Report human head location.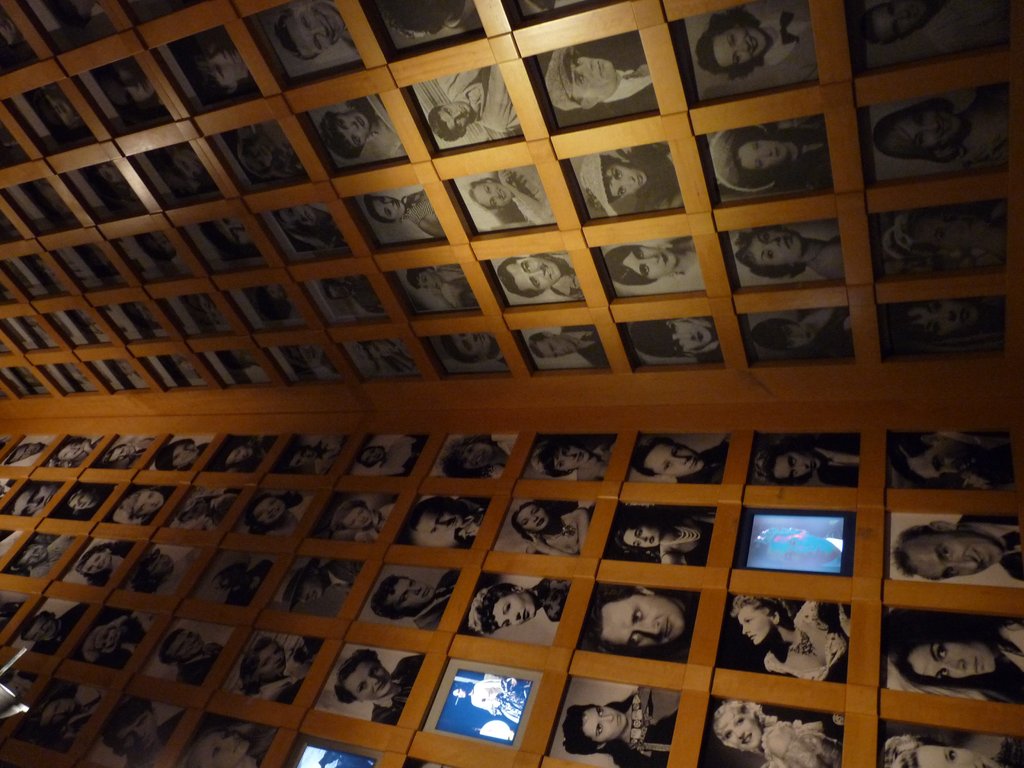
Report: x1=496, y1=255, x2=564, y2=300.
